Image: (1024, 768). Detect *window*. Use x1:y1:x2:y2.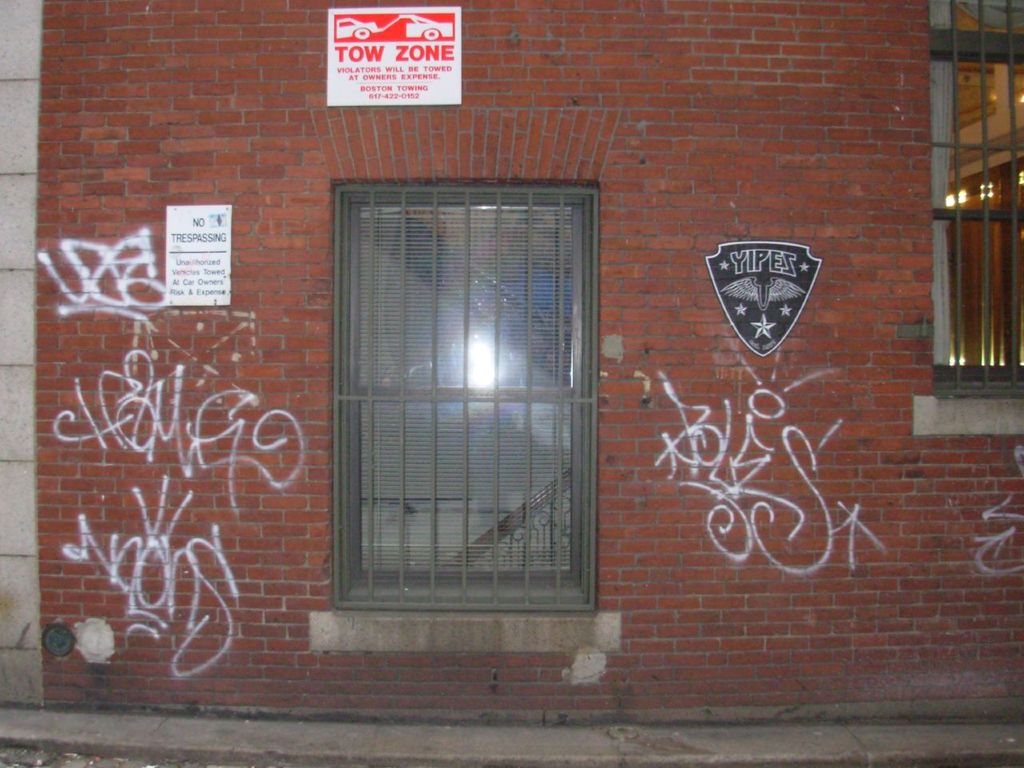
918:6:1023:392.
